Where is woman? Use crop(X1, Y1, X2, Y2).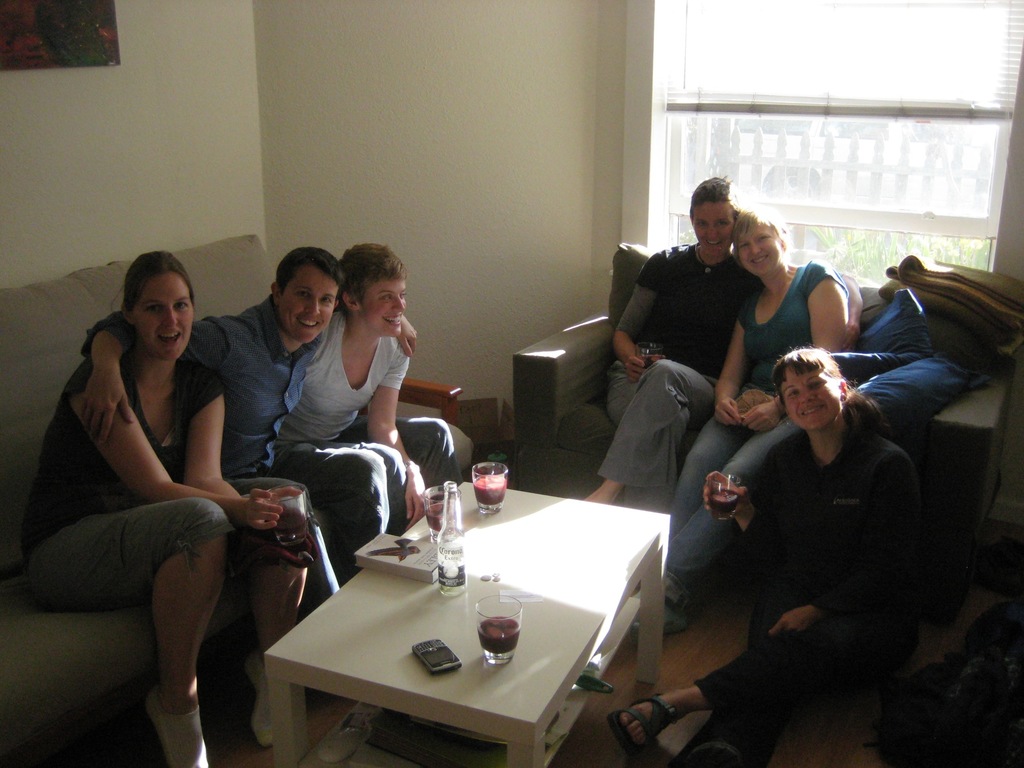
crop(40, 216, 275, 742).
